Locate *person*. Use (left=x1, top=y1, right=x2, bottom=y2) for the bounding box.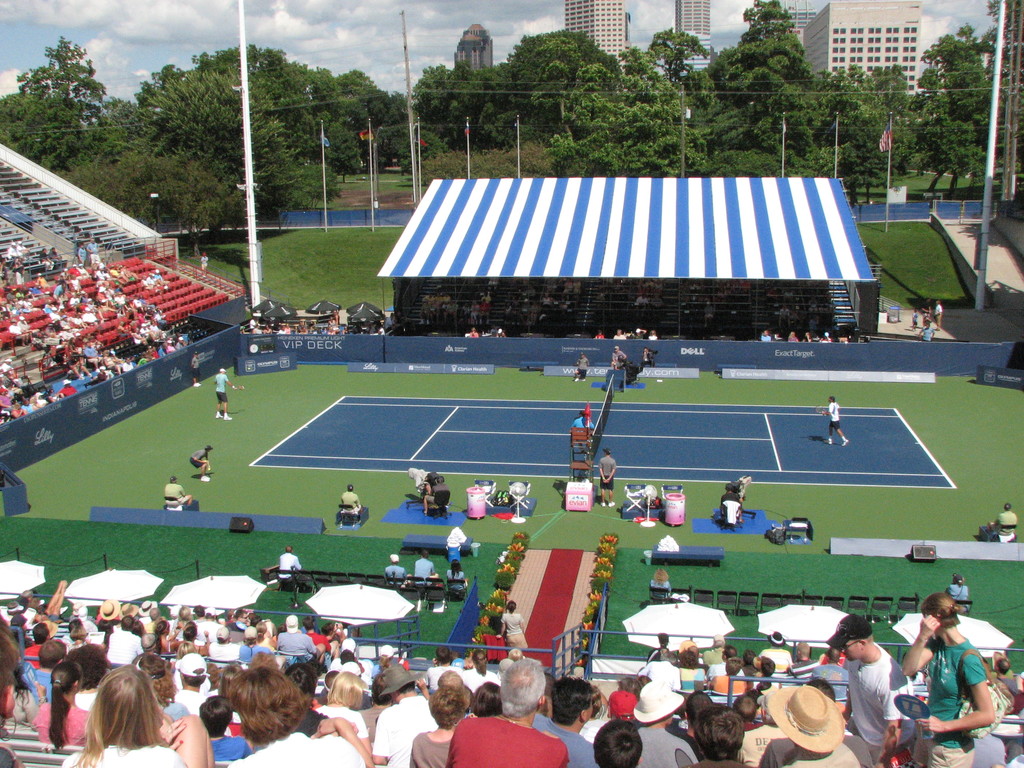
(left=599, top=694, right=609, bottom=719).
